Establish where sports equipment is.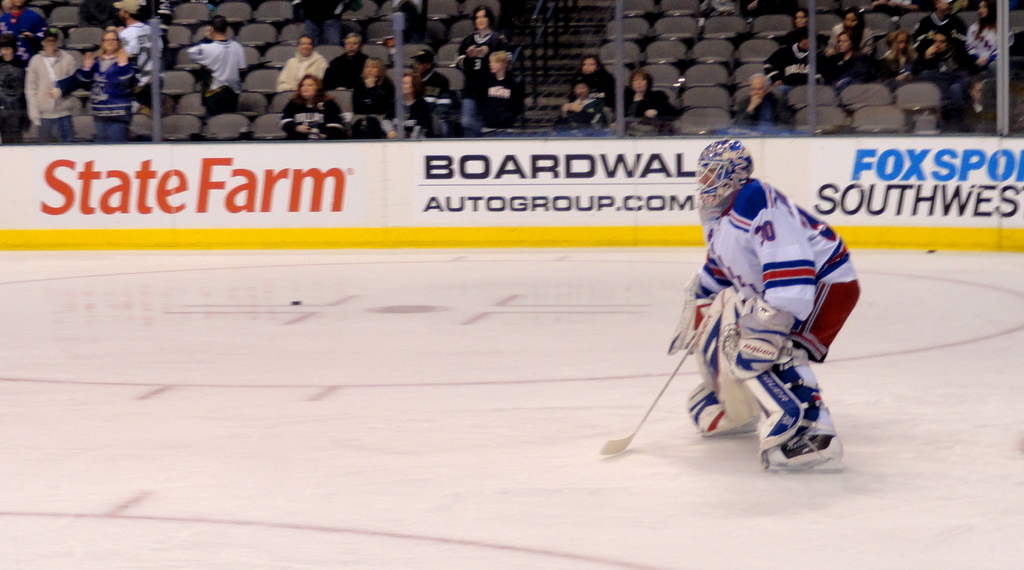
Established at [716, 285, 841, 470].
